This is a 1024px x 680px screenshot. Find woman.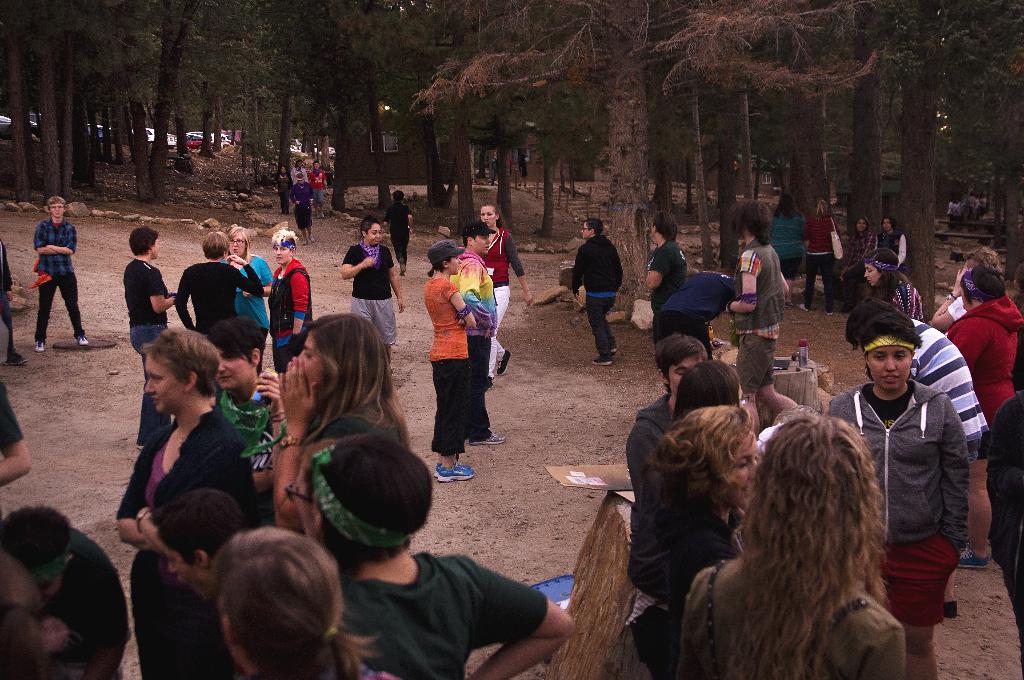
Bounding box: bbox(273, 164, 292, 214).
